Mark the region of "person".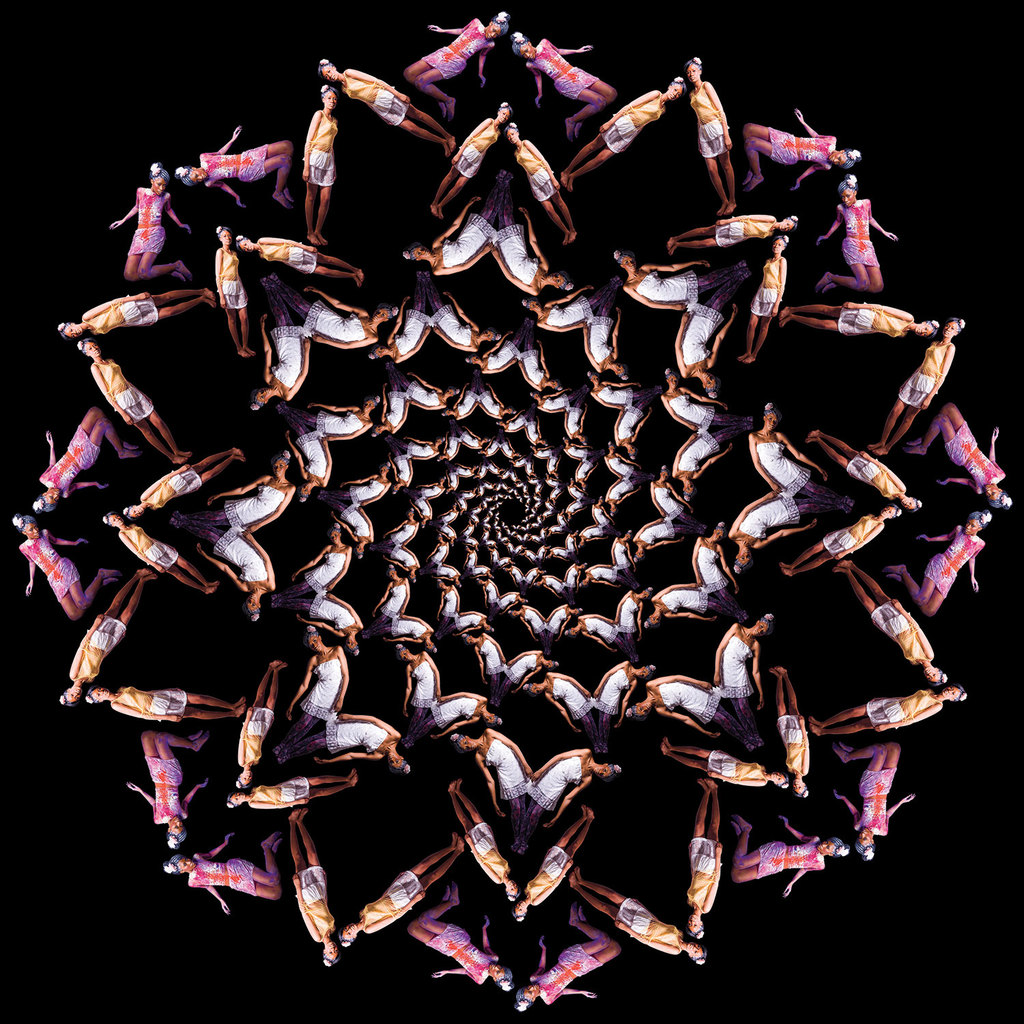
Region: box(827, 555, 947, 689).
